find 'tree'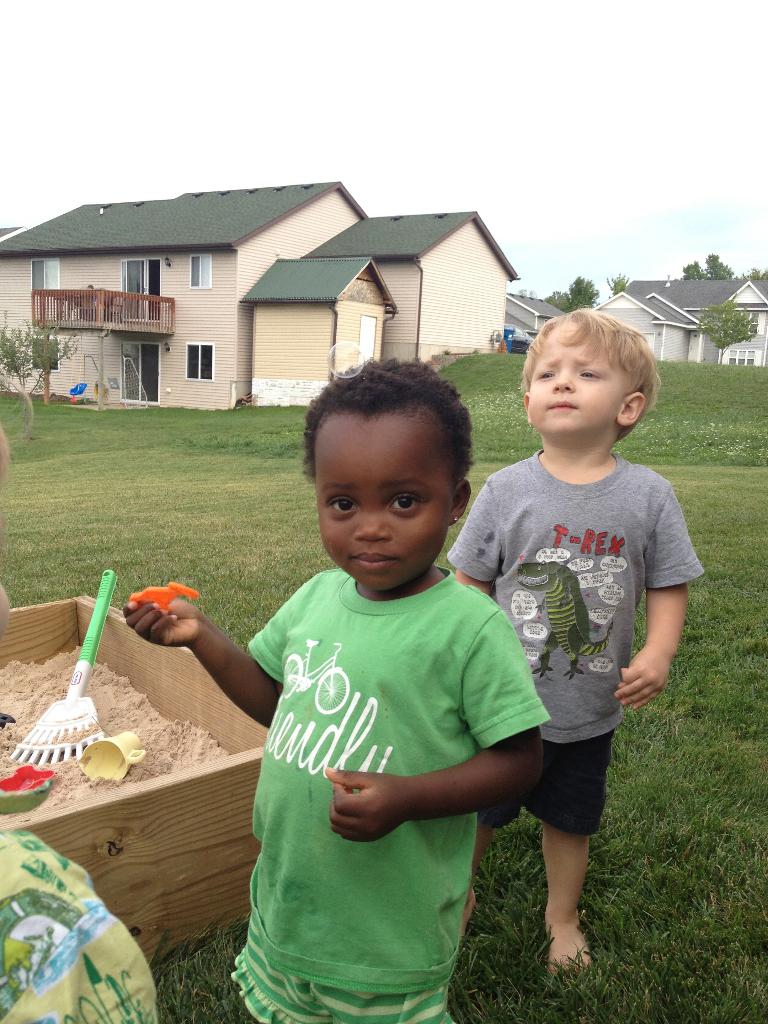
(x1=0, y1=323, x2=75, y2=429)
